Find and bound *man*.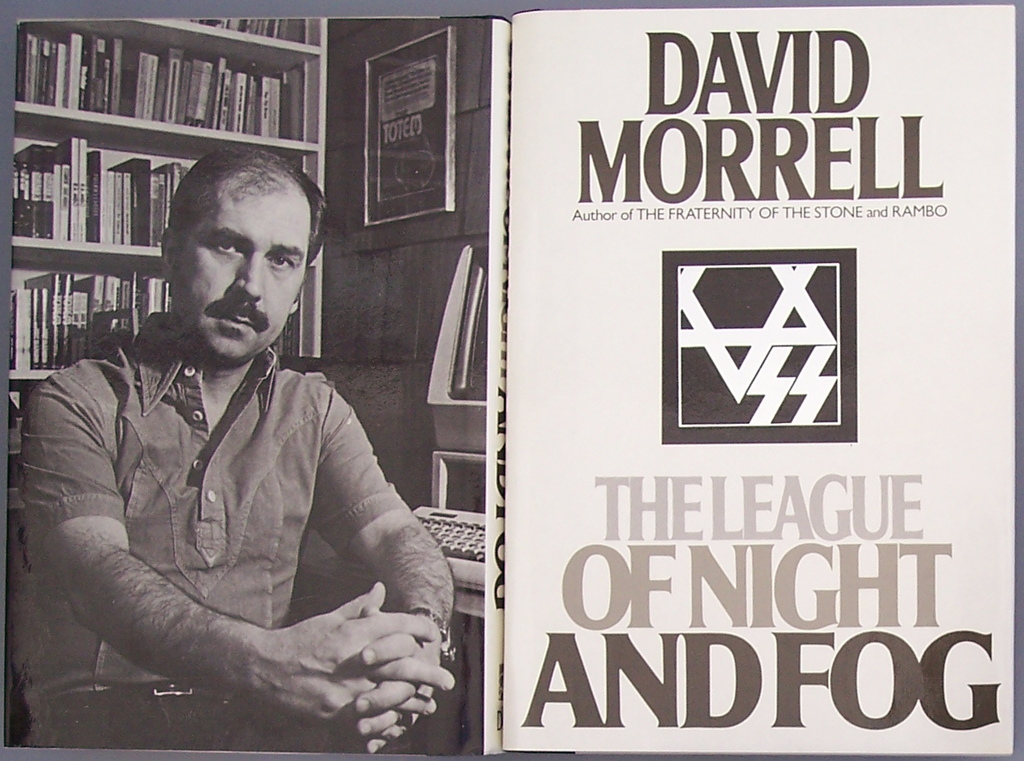
Bound: crop(38, 105, 466, 740).
